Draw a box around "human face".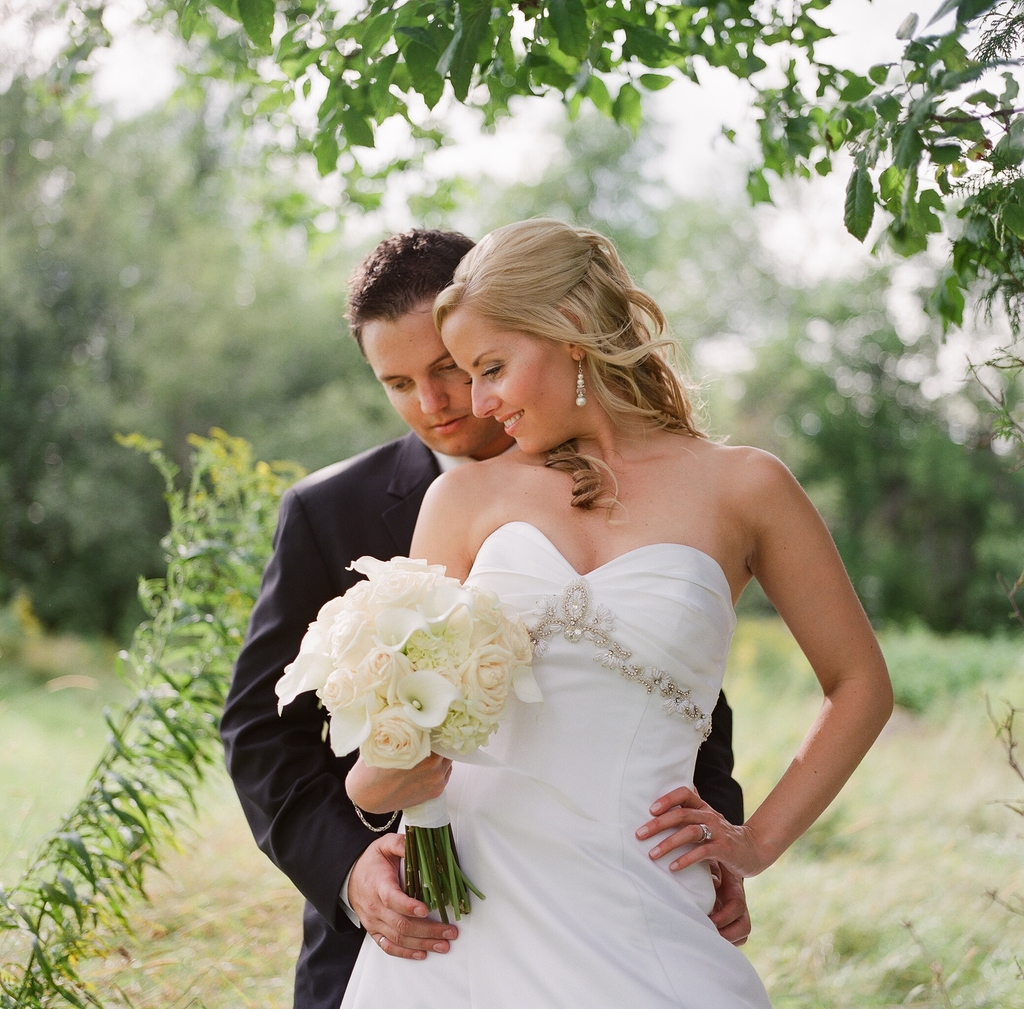
Rect(442, 308, 569, 460).
